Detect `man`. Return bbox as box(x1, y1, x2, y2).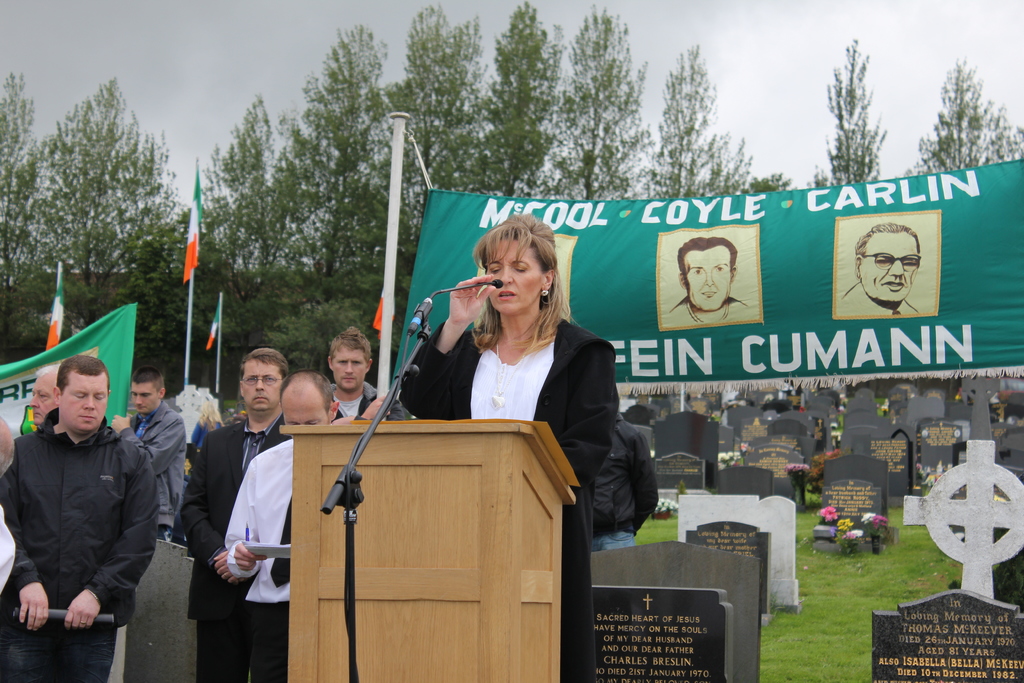
box(0, 354, 161, 682).
